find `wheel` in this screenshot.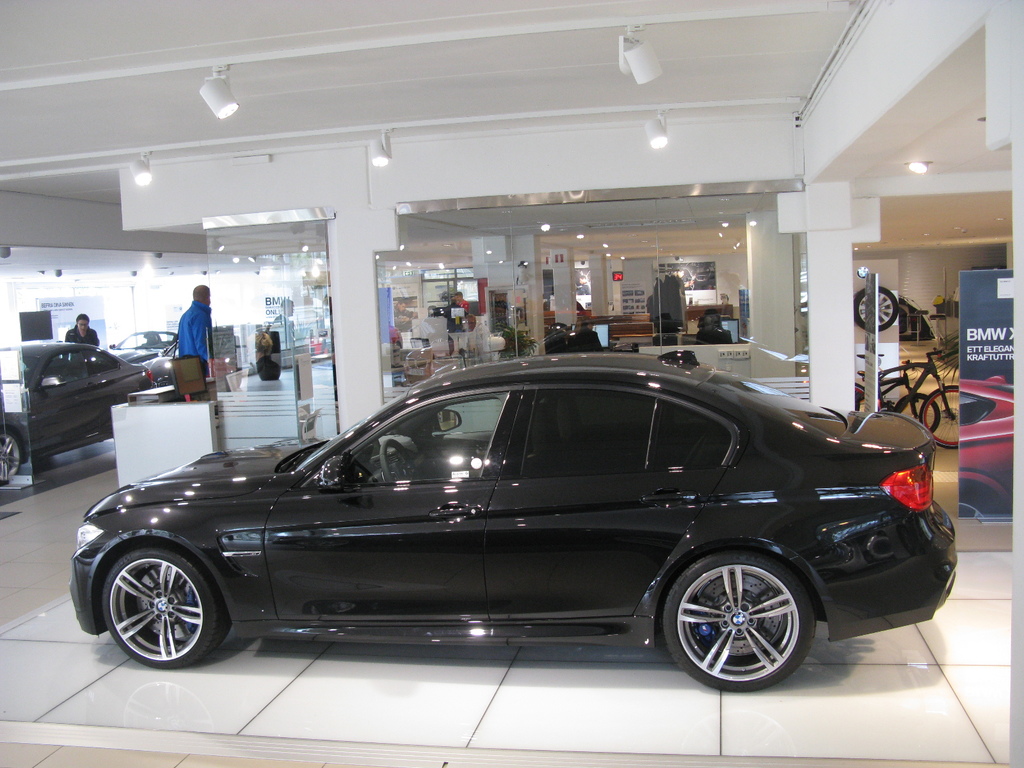
The bounding box for `wheel` is 852:383:882:410.
